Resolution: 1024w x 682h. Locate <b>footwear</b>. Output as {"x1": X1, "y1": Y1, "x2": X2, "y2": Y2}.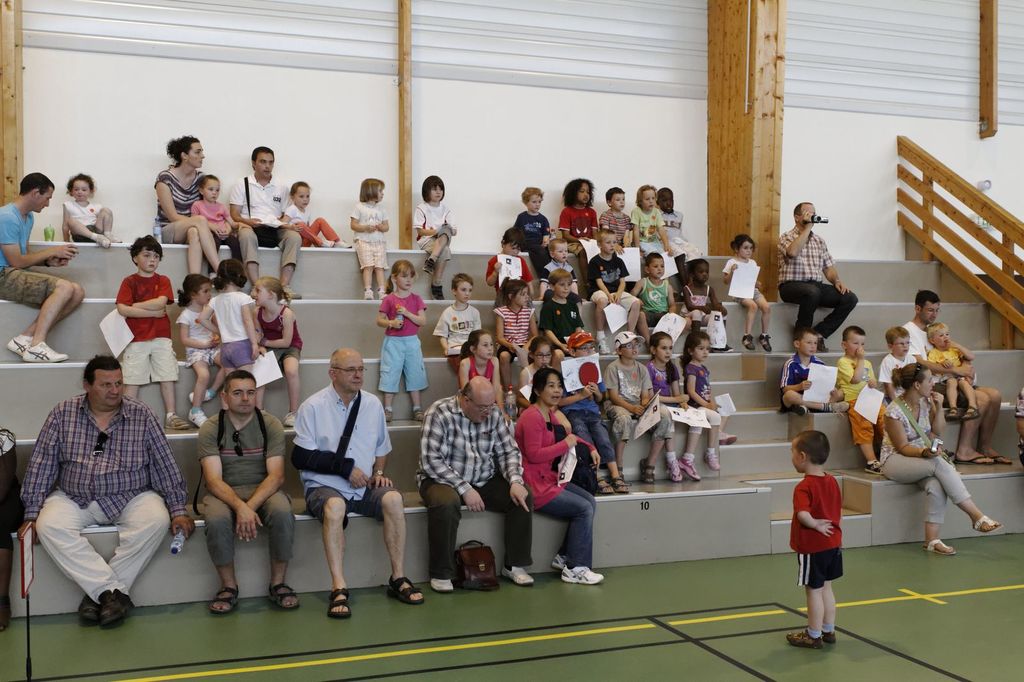
{"x1": 284, "y1": 285, "x2": 303, "y2": 299}.
